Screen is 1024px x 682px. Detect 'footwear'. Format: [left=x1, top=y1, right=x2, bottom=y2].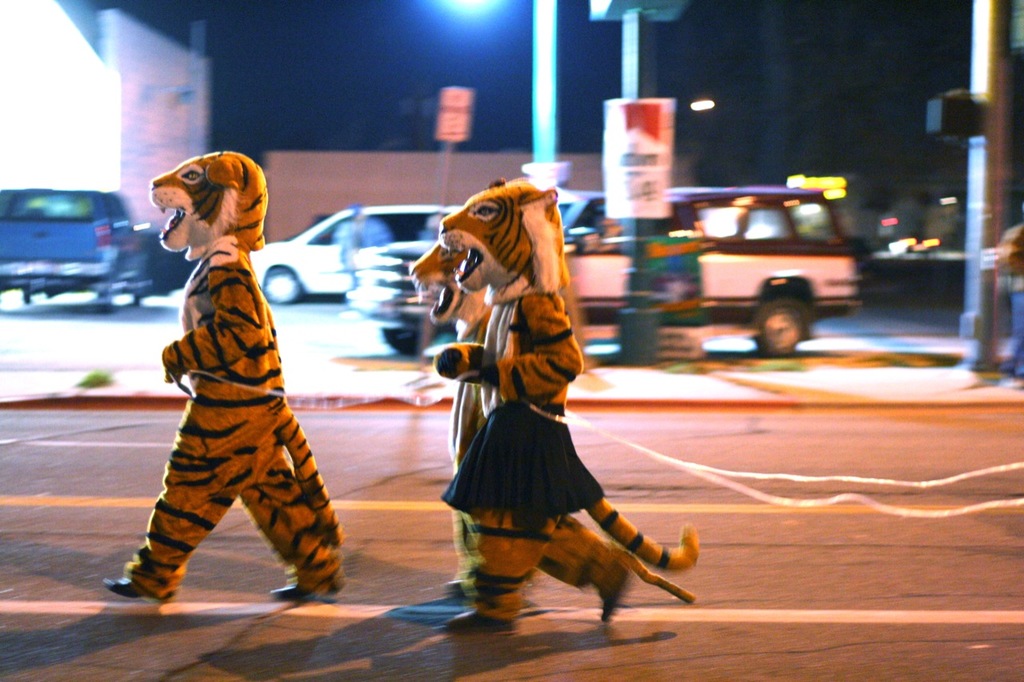
[left=431, top=606, right=518, bottom=636].
